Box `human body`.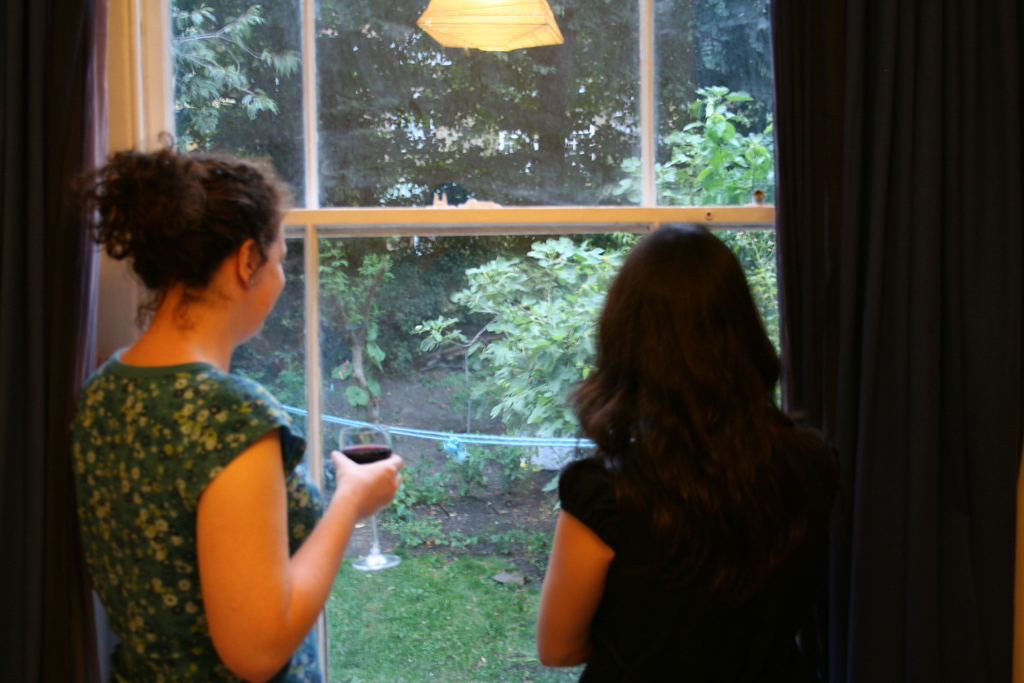
(532, 210, 841, 680).
